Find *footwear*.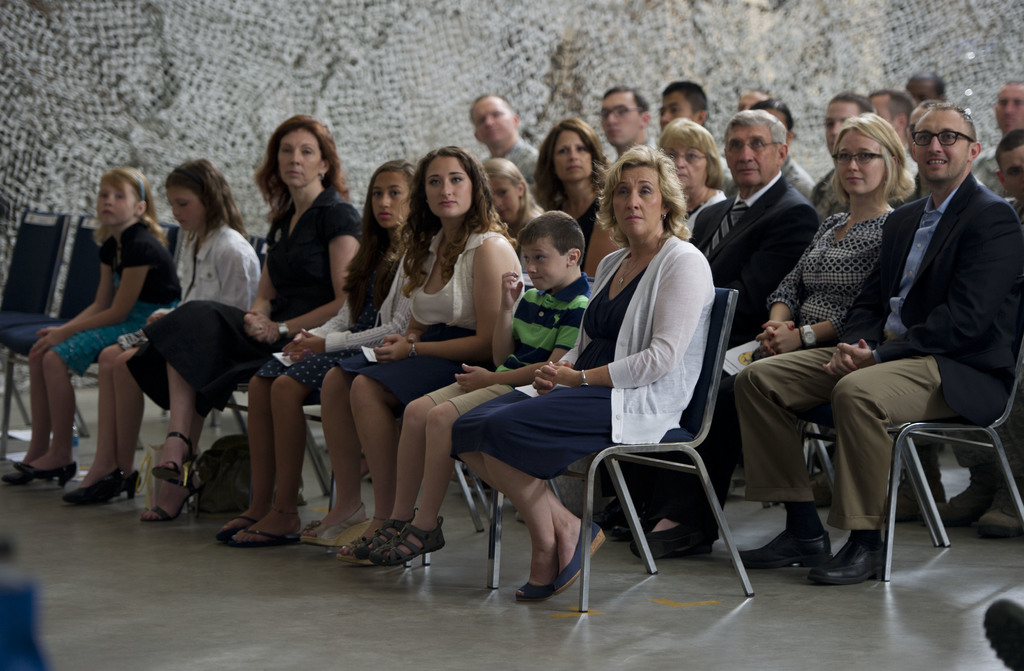
(x1=140, y1=483, x2=197, y2=527).
